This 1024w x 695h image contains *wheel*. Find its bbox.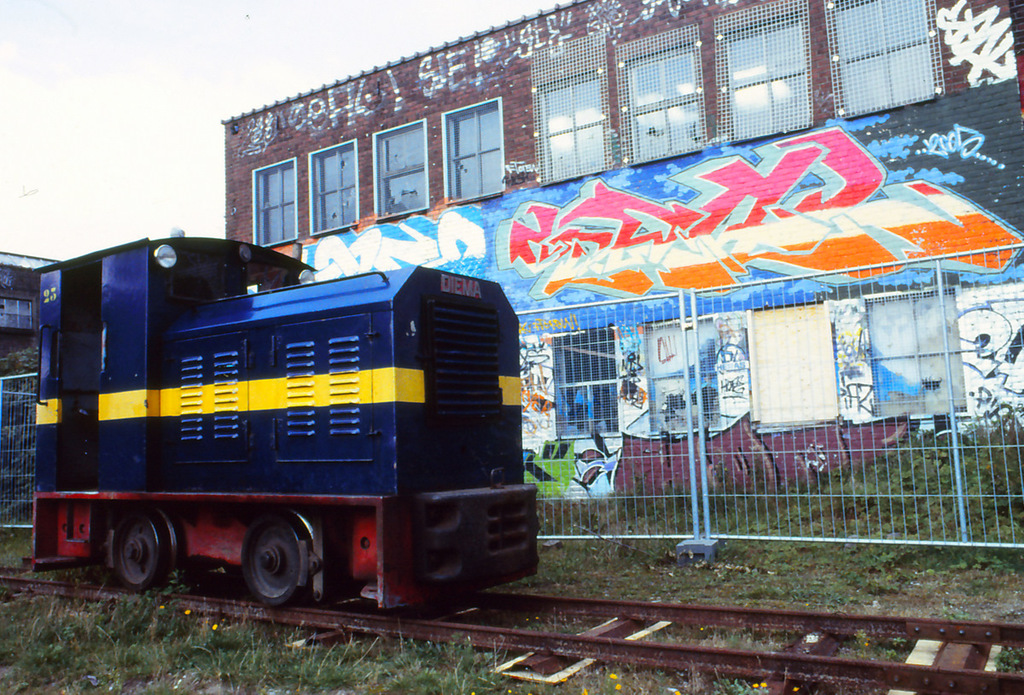
[108, 506, 186, 596].
